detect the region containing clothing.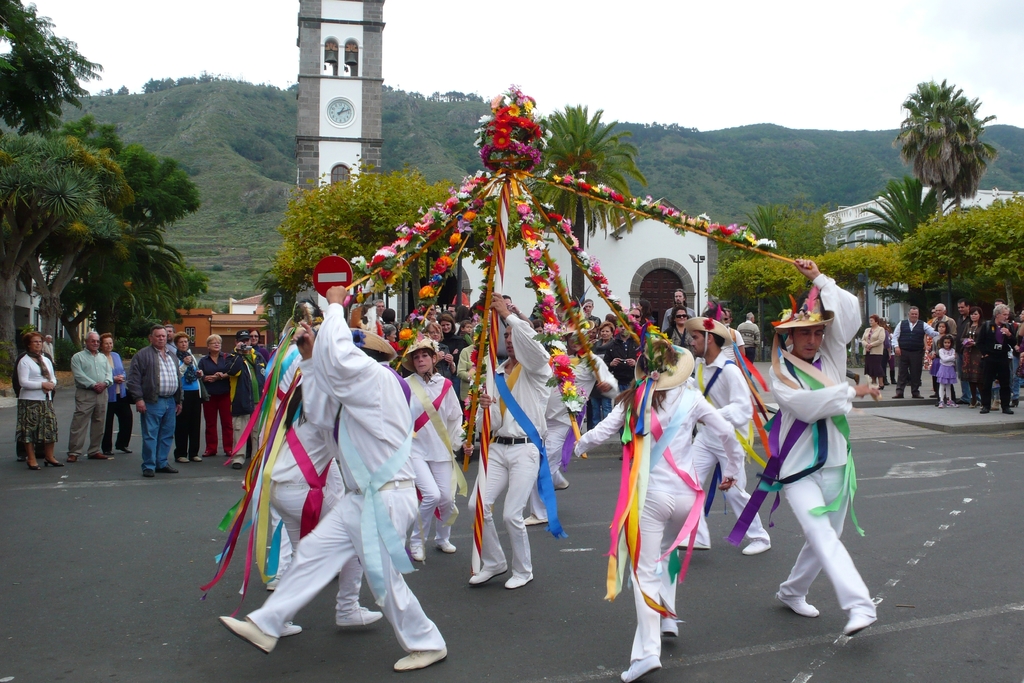
[left=725, top=269, right=884, bottom=616].
